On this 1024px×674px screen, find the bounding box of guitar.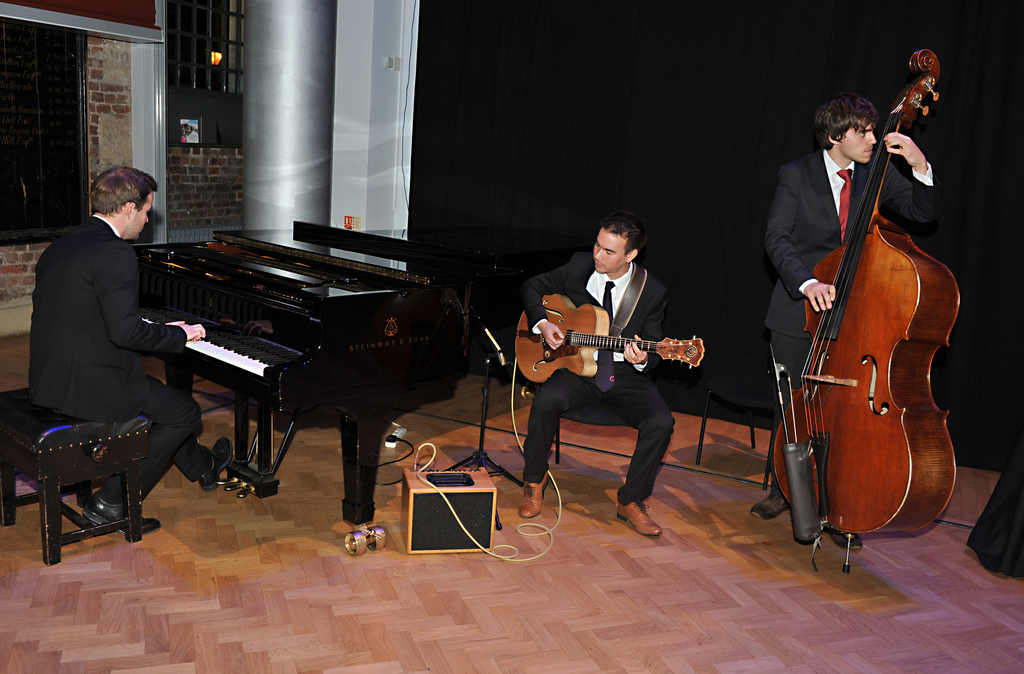
Bounding box: l=508, t=299, r=711, b=401.
